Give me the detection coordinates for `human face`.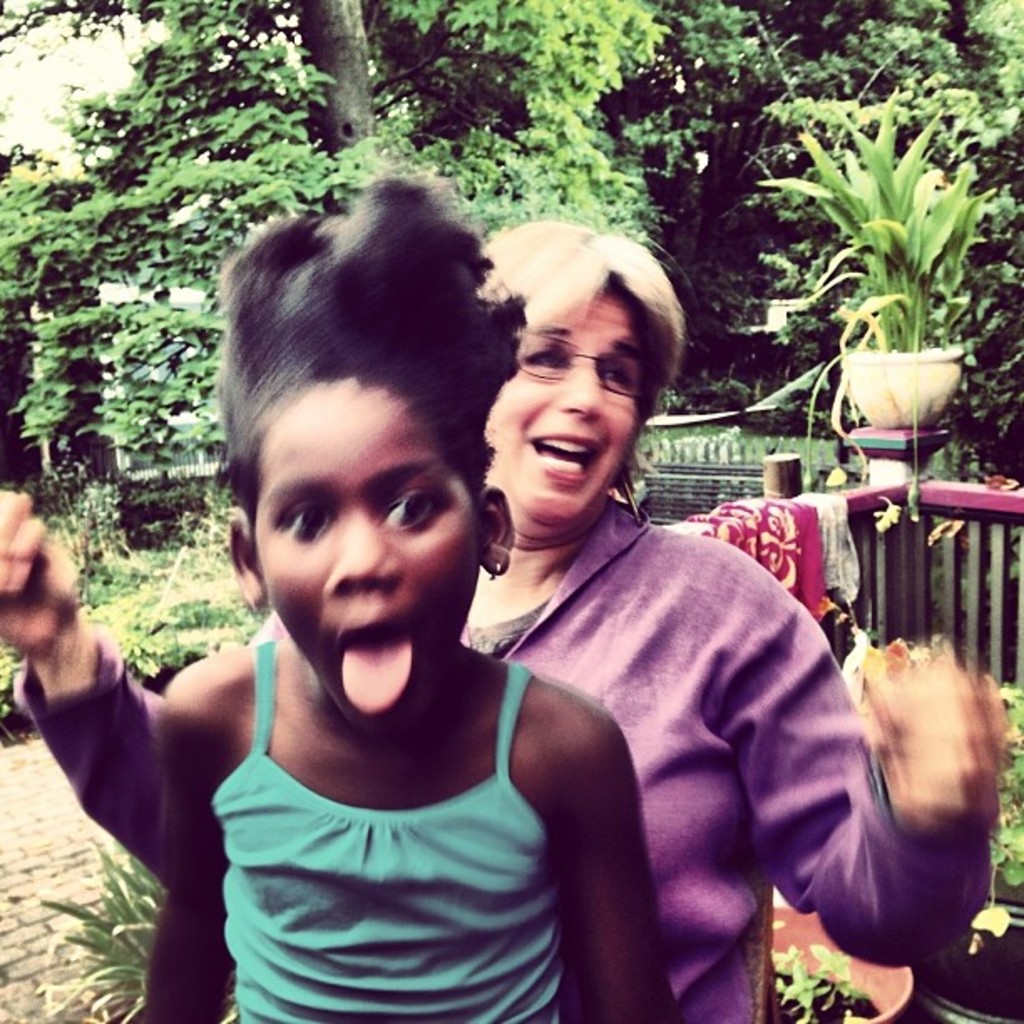
l=243, t=392, r=487, b=748.
